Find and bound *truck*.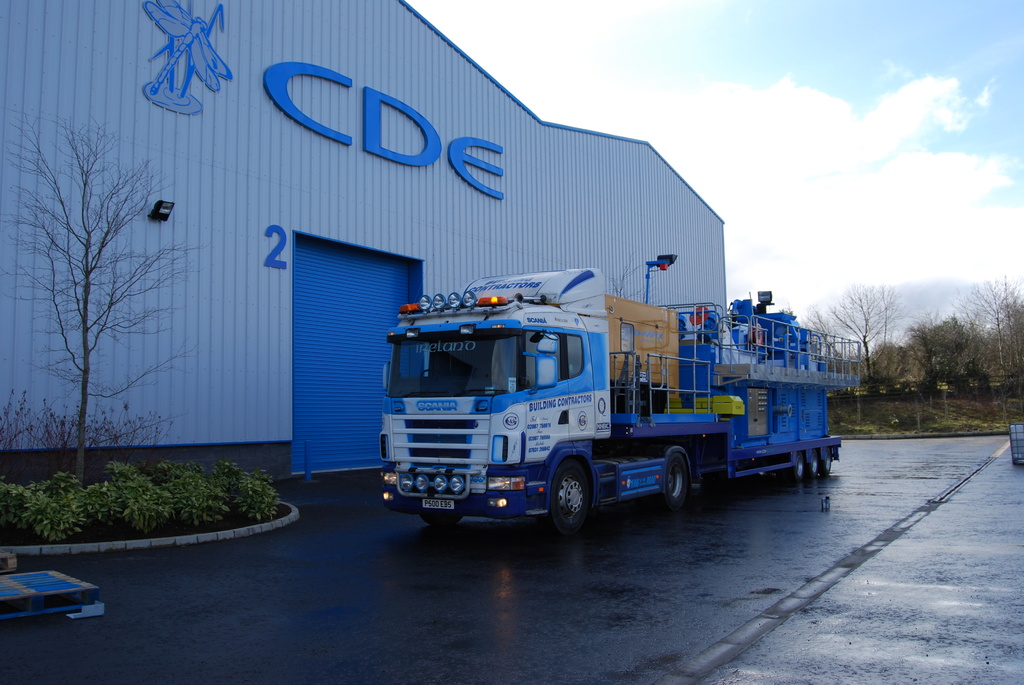
Bound: 360:270:831:540.
